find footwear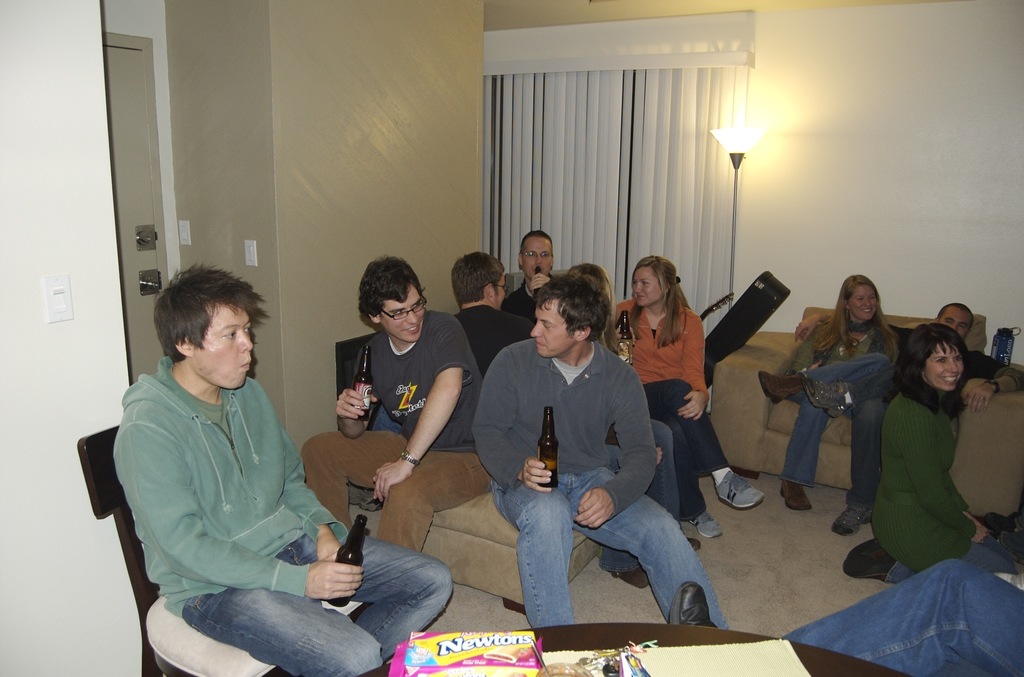
780:480:811:510
